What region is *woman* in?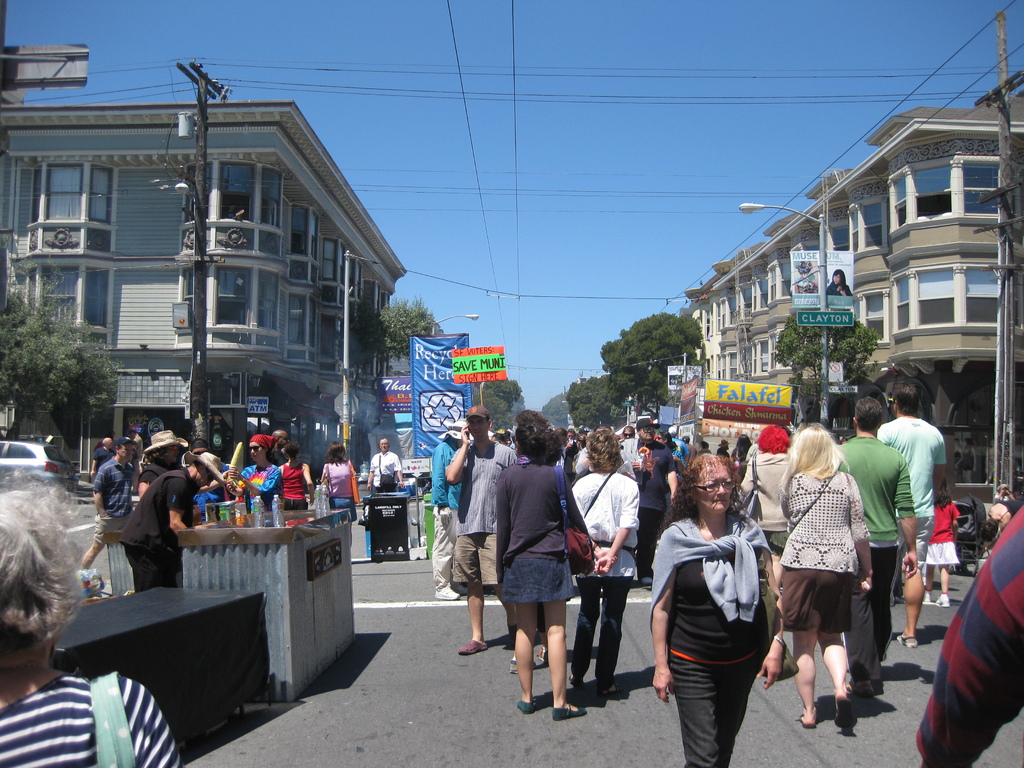
(x1=497, y1=413, x2=595, y2=724).
